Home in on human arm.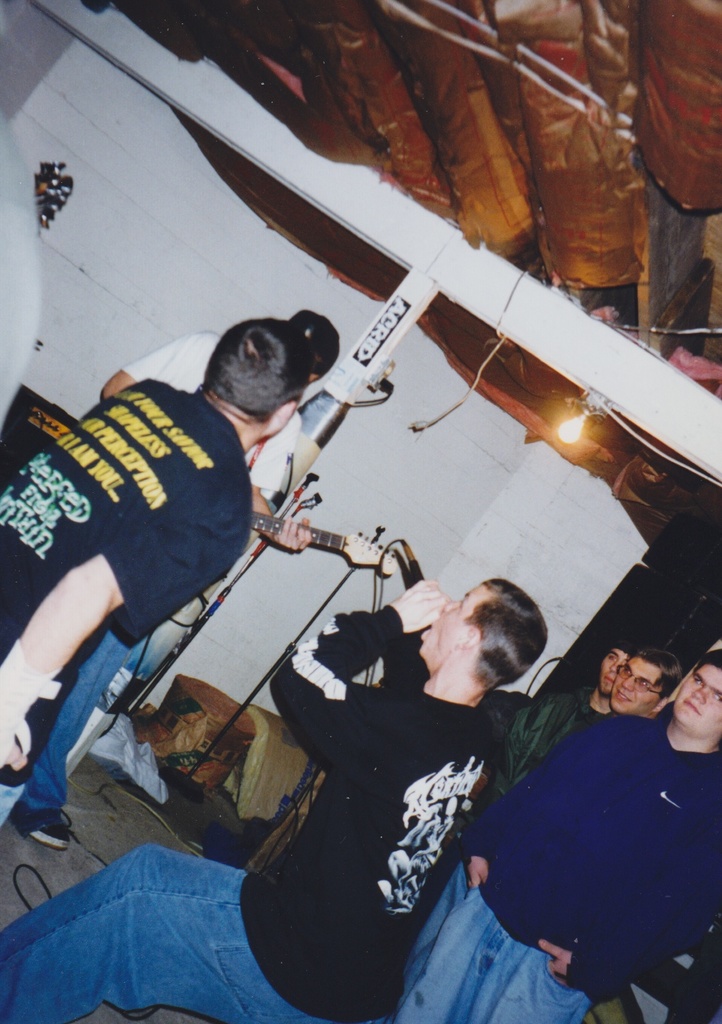
Homed in at x1=544, y1=854, x2=721, y2=1003.
